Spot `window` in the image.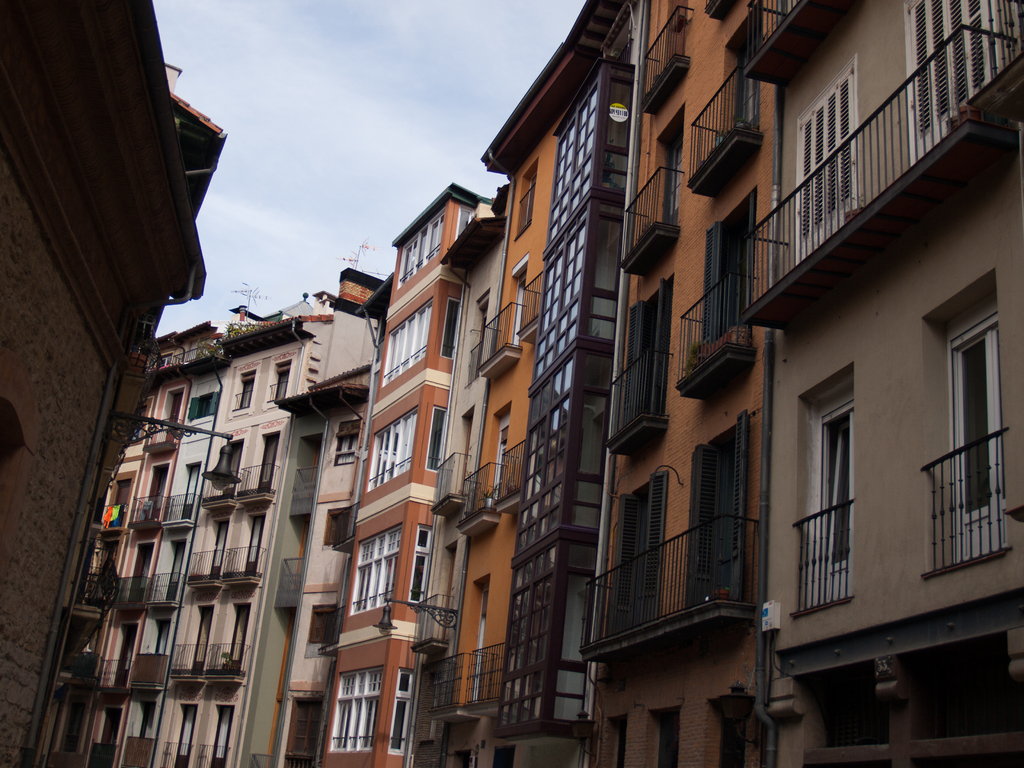
`window` found at 492,748,518,767.
